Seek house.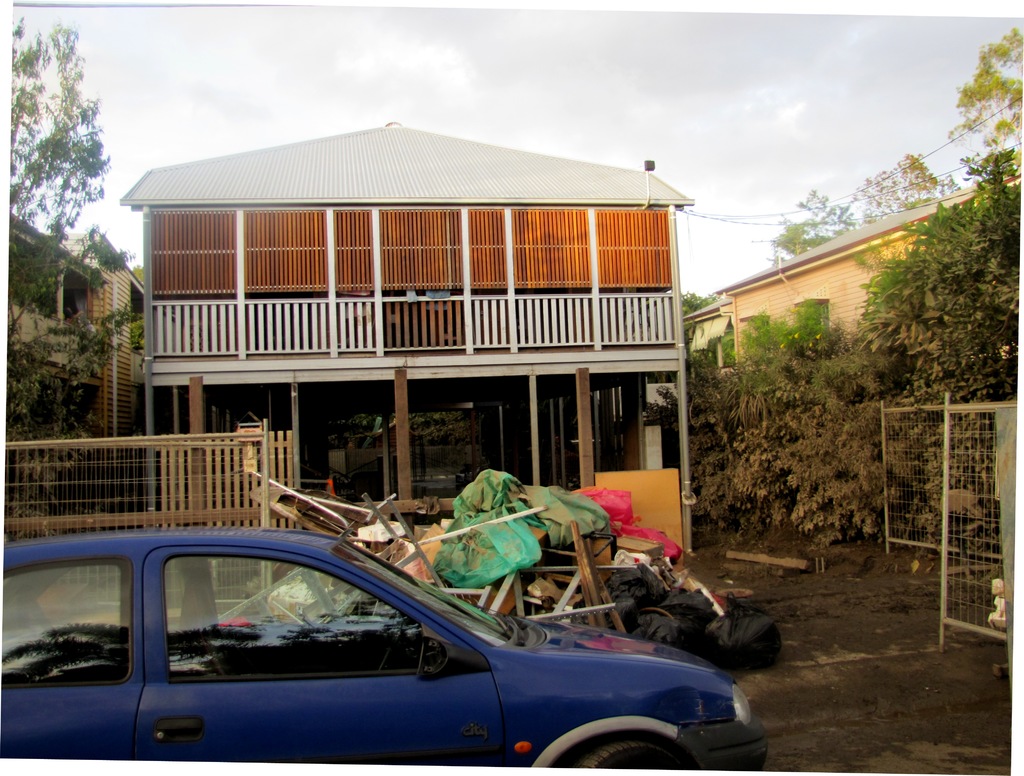
x1=8 y1=204 x2=150 y2=503.
